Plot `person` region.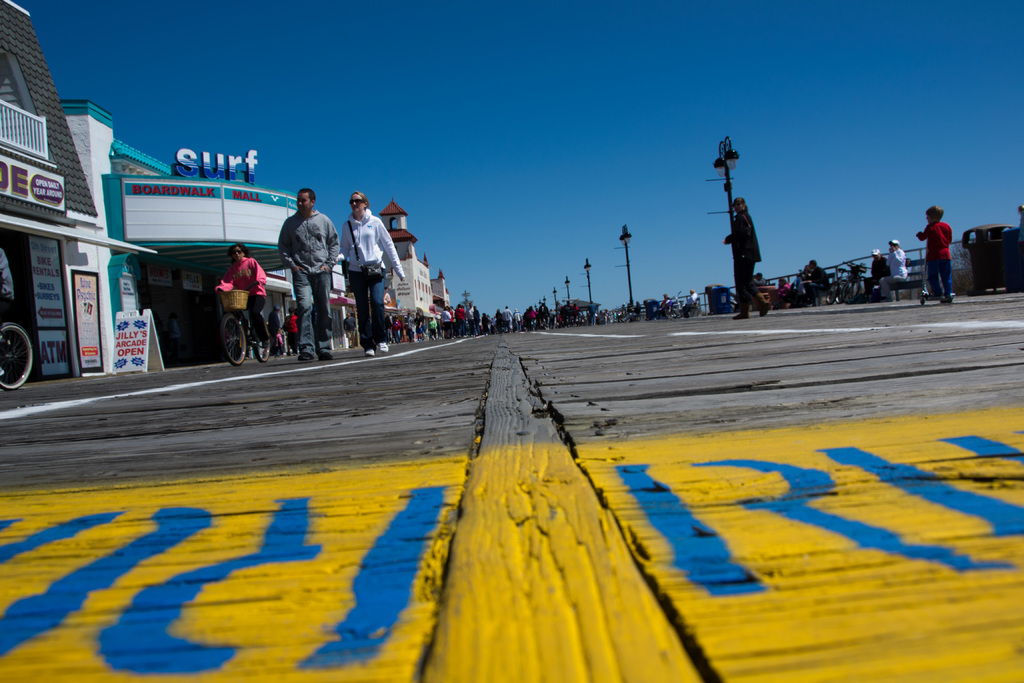
Plotted at [left=214, top=242, right=275, bottom=343].
